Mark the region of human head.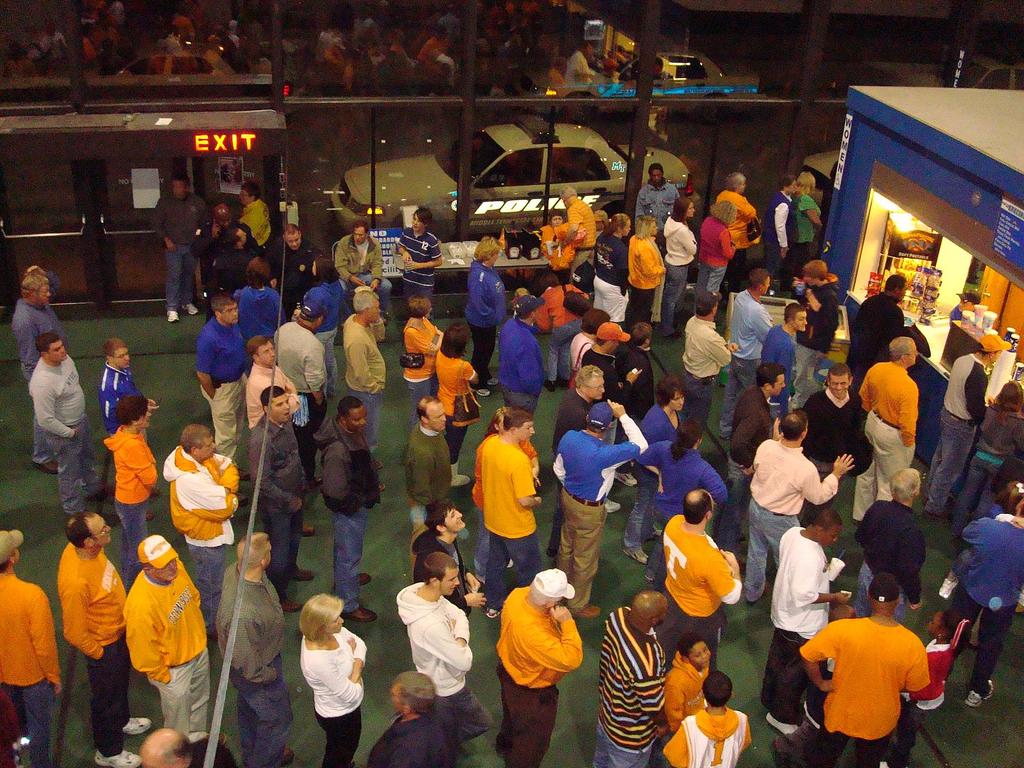
Region: l=922, t=616, r=968, b=640.
